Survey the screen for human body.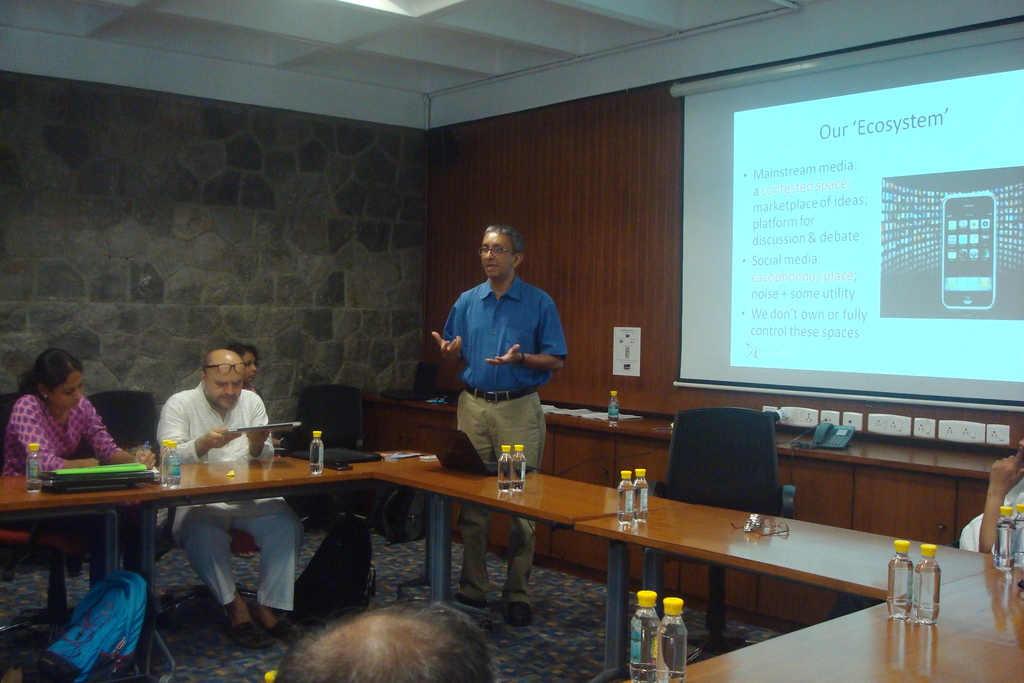
Survey found: crop(431, 225, 580, 509).
